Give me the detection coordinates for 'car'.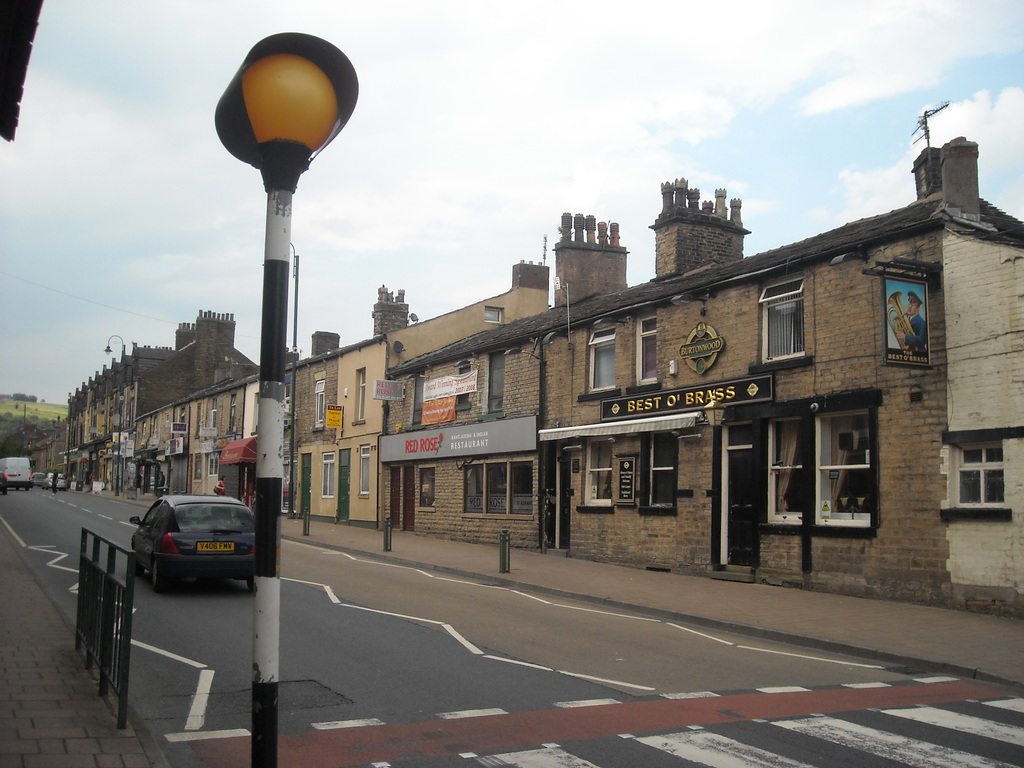
x1=134, y1=494, x2=259, y2=592.
